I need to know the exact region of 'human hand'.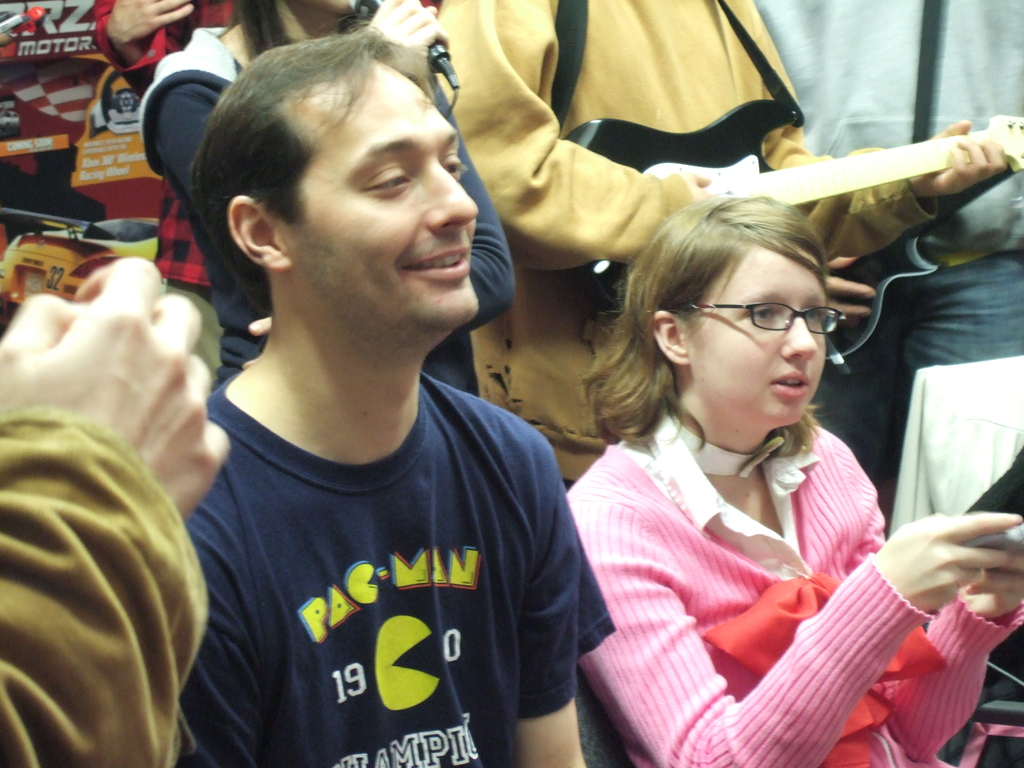
Region: region(826, 254, 876, 328).
